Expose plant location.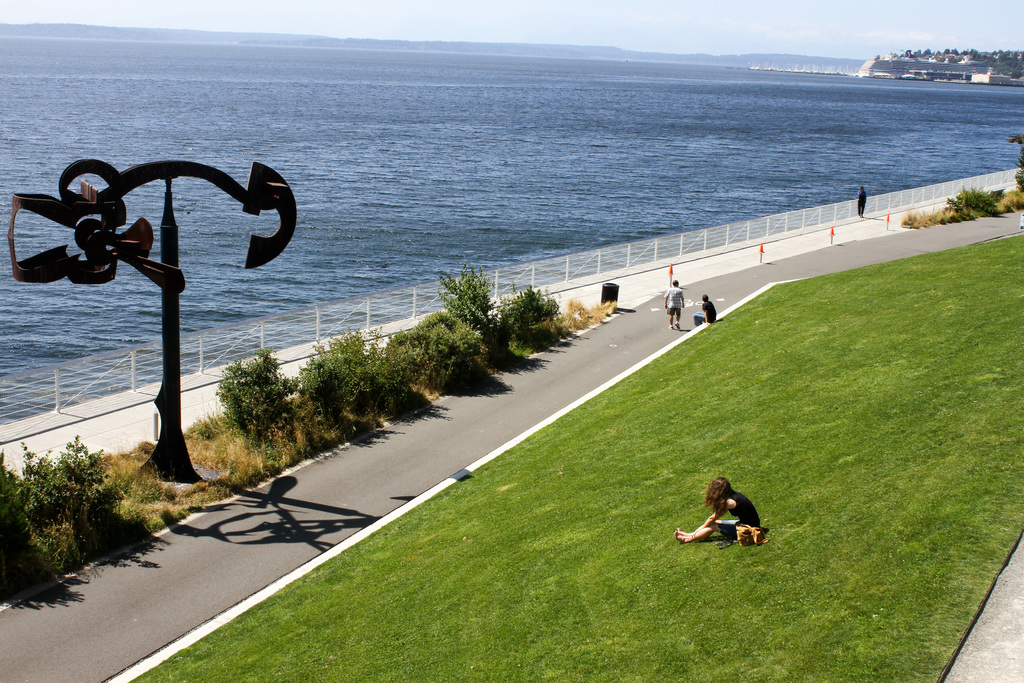
Exposed at select_region(436, 262, 510, 354).
